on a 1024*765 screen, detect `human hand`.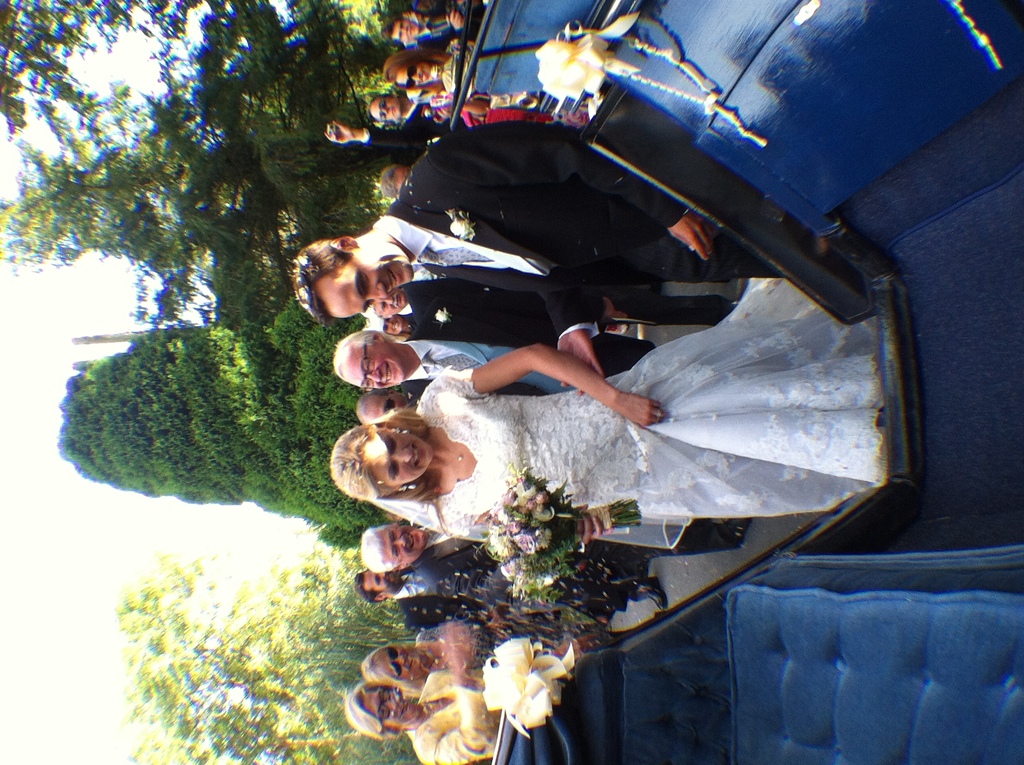
crop(439, 618, 480, 679).
